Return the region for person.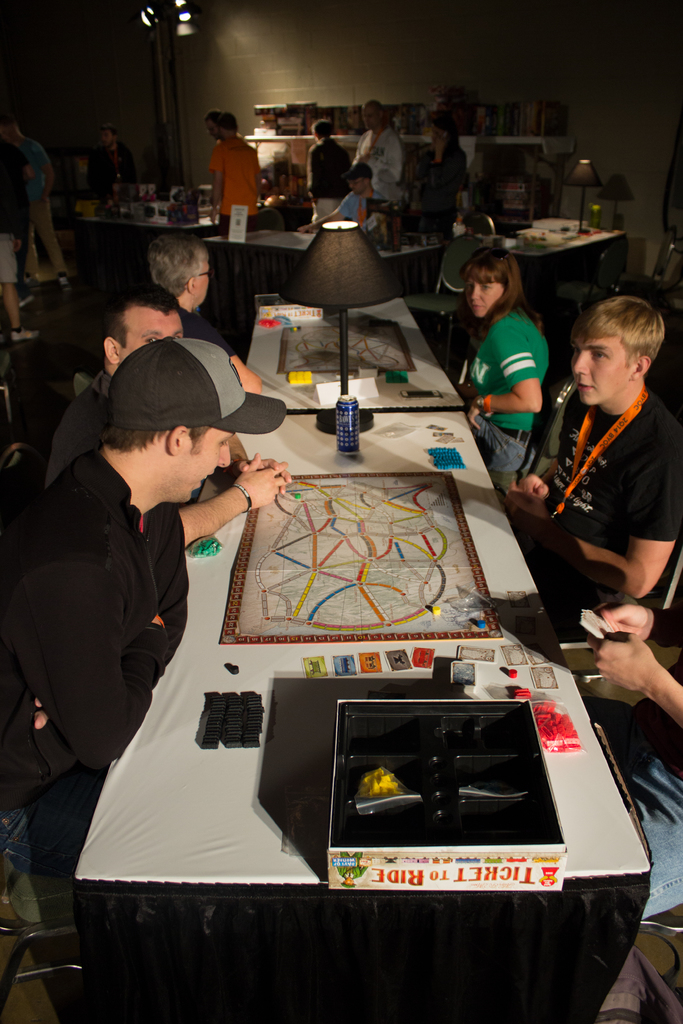
<region>302, 114, 351, 232</region>.
